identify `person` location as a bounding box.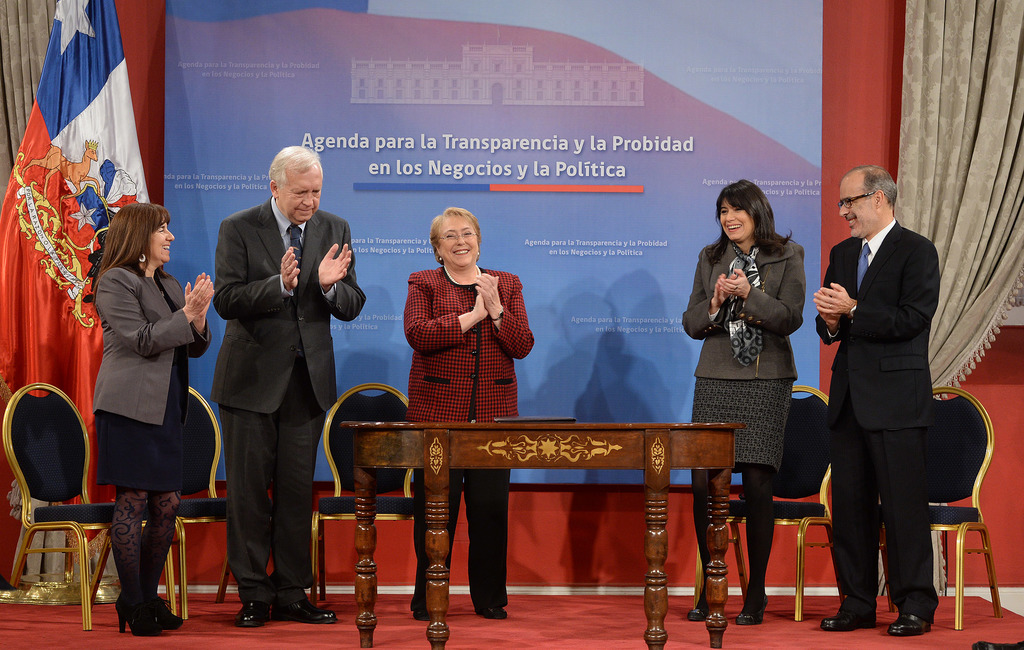
x1=405 y1=204 x2=536 y2=623.
